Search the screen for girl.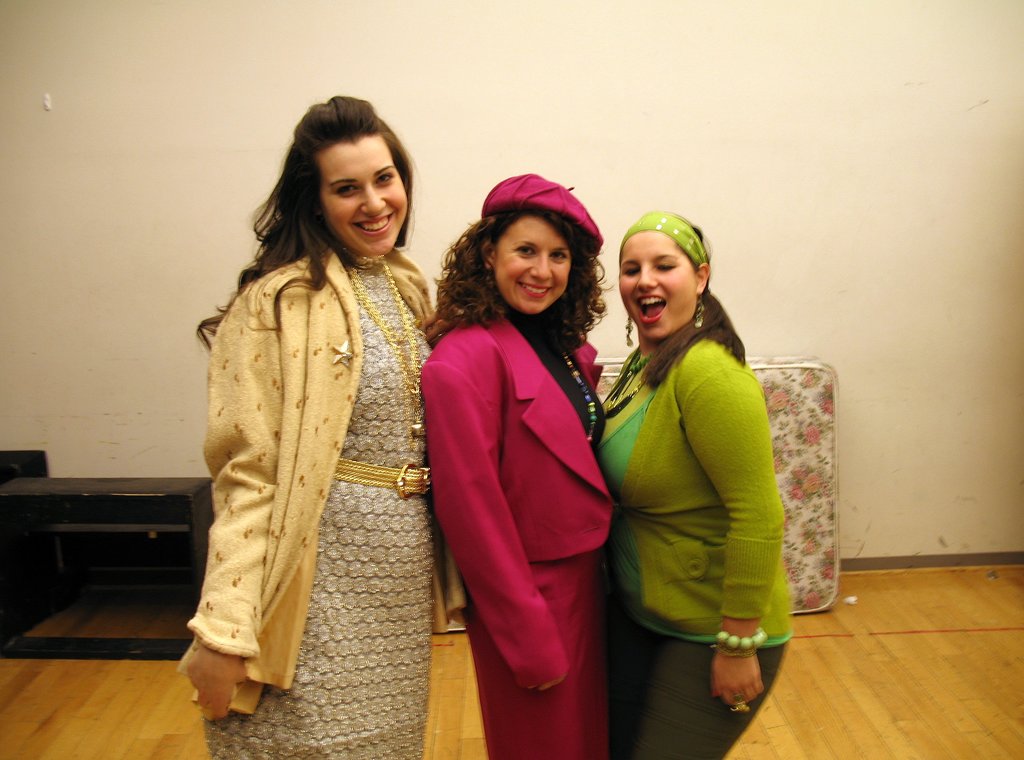
Found at <bbox>186, 93, 463, 759</bbox>.
